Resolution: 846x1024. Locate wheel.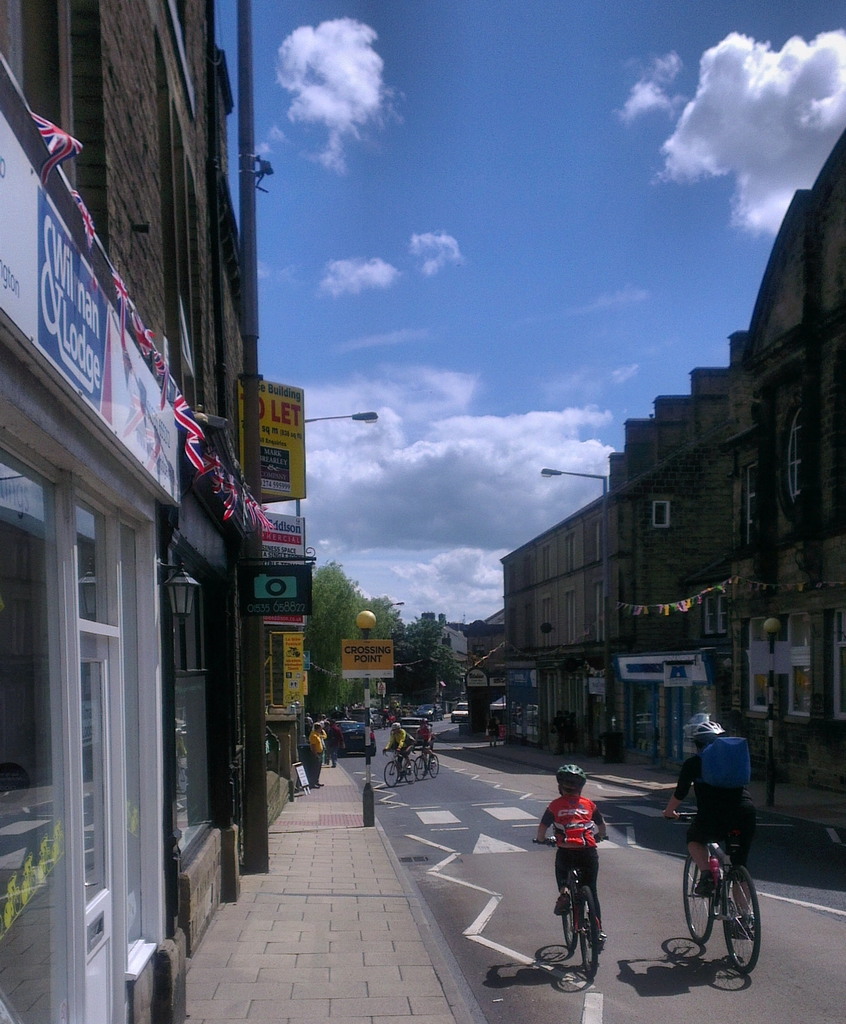
<box>428,753,439,776</box>.
